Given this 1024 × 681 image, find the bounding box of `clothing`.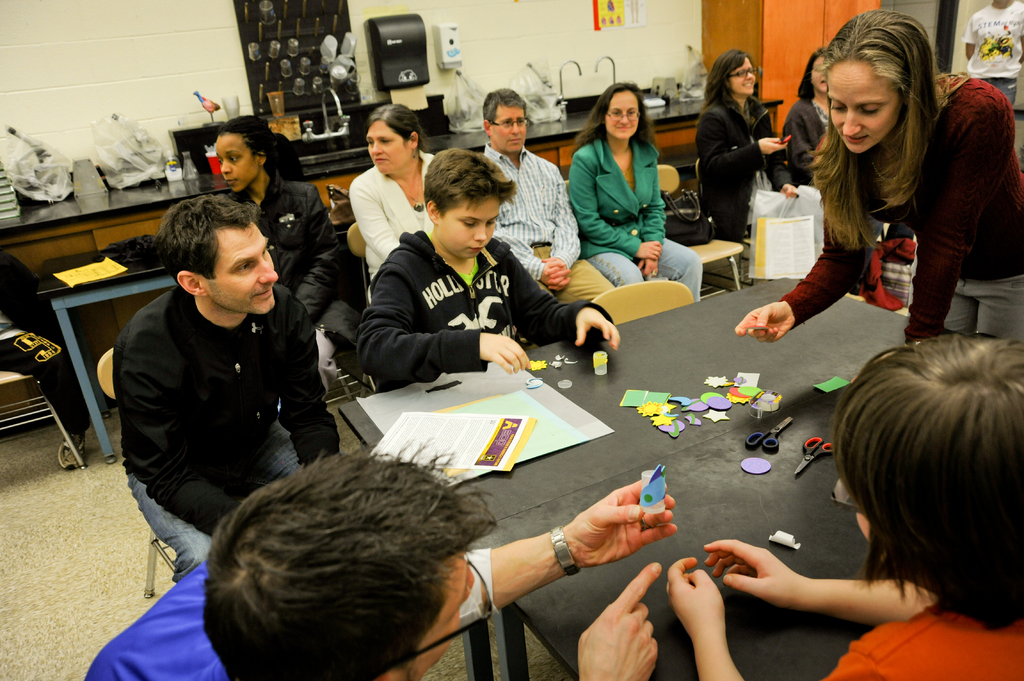
[565,134,703,303].
